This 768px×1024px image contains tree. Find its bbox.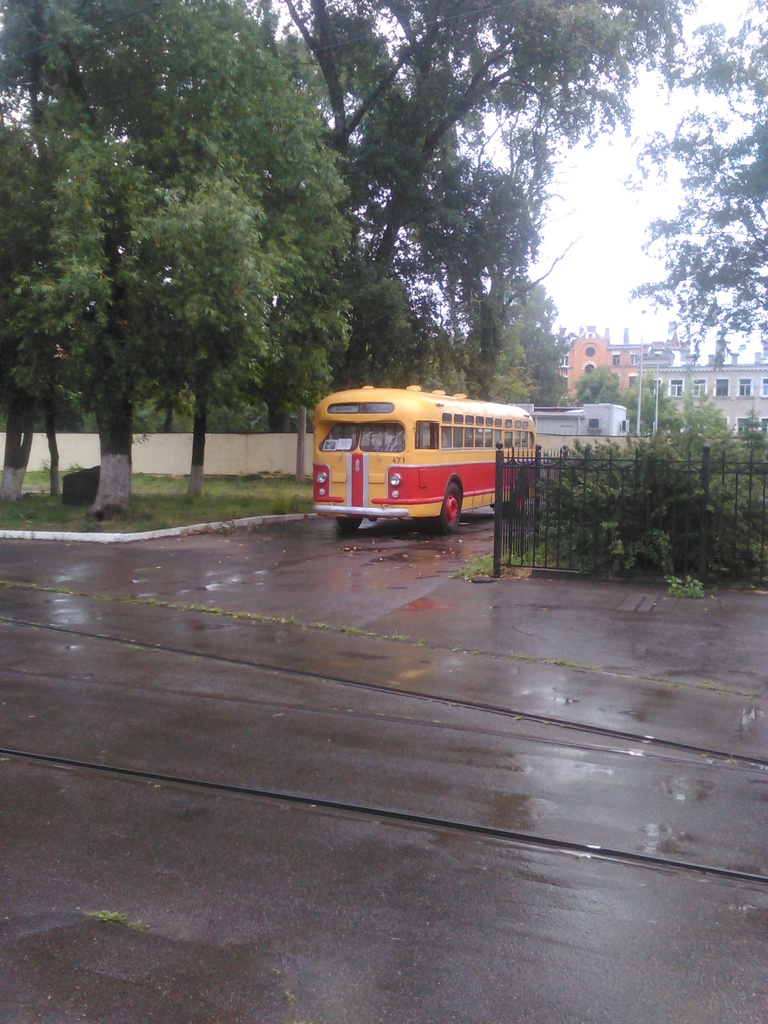
[left=463, top=271, right=573, bottom=407].
